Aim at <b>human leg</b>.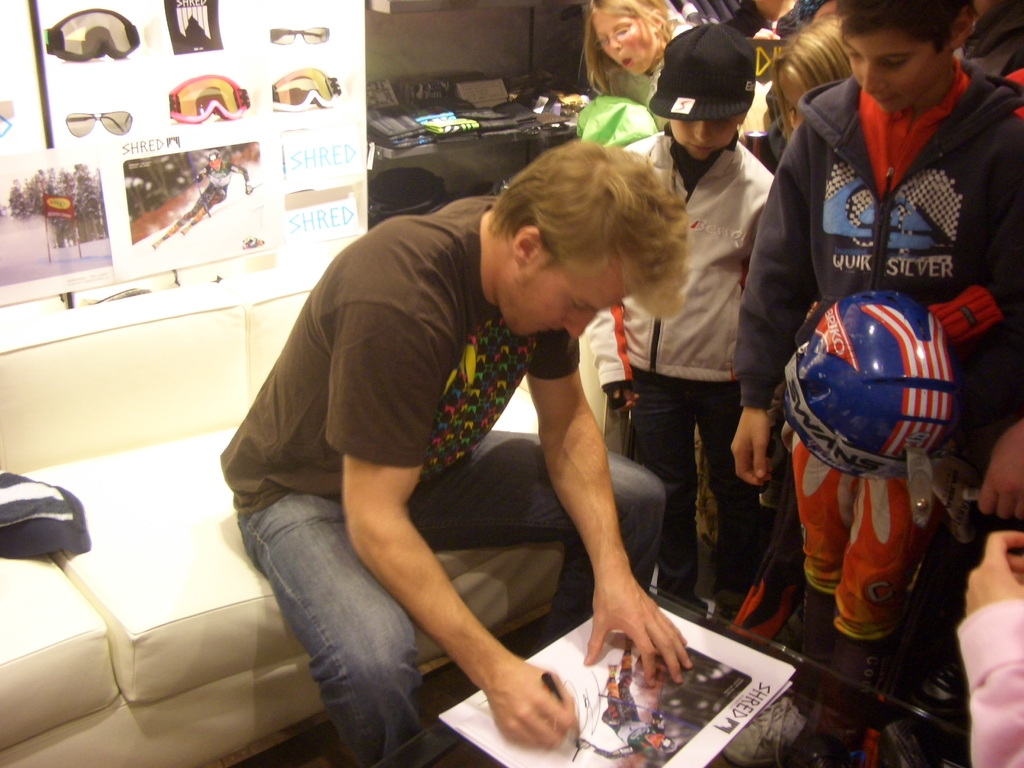
Aimed at x1=790, y1=422, x2=855, y2=695.
